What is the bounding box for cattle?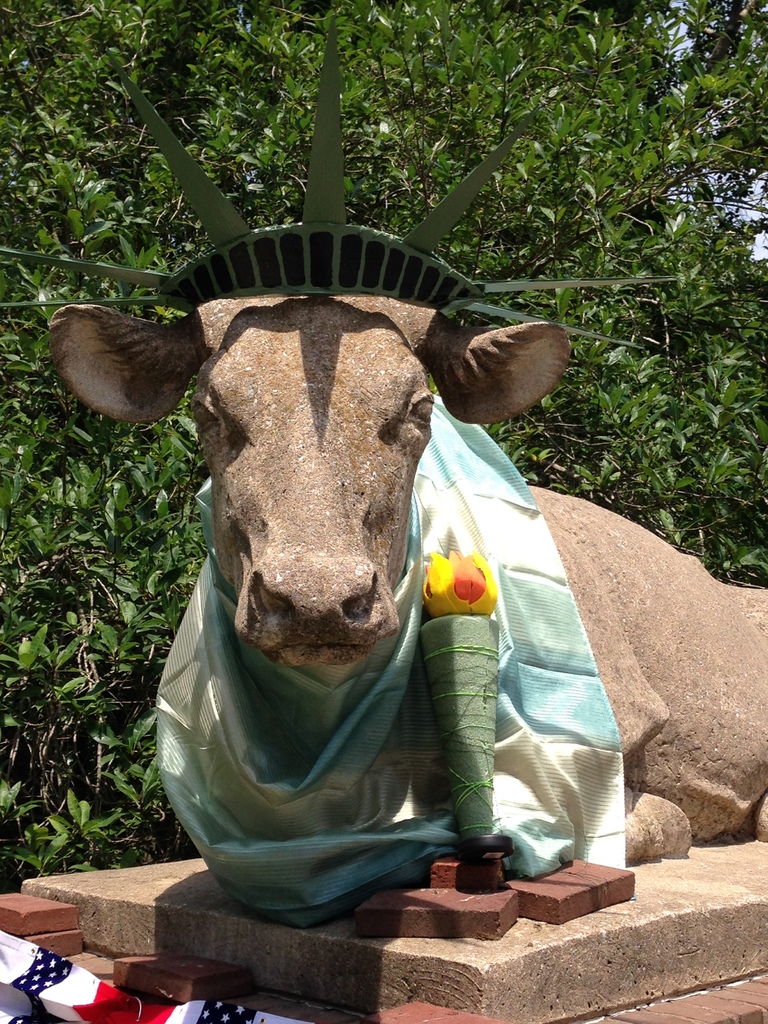
box=[44, 288, 767, 865].
